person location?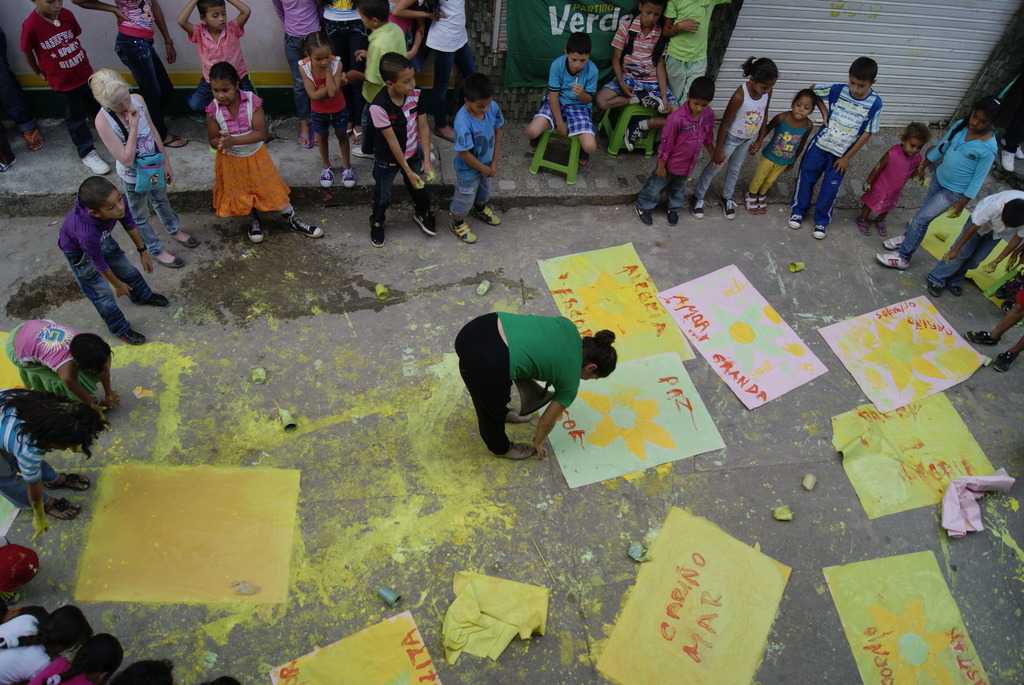
[left=54, top=177, right=166, bottom=343]
